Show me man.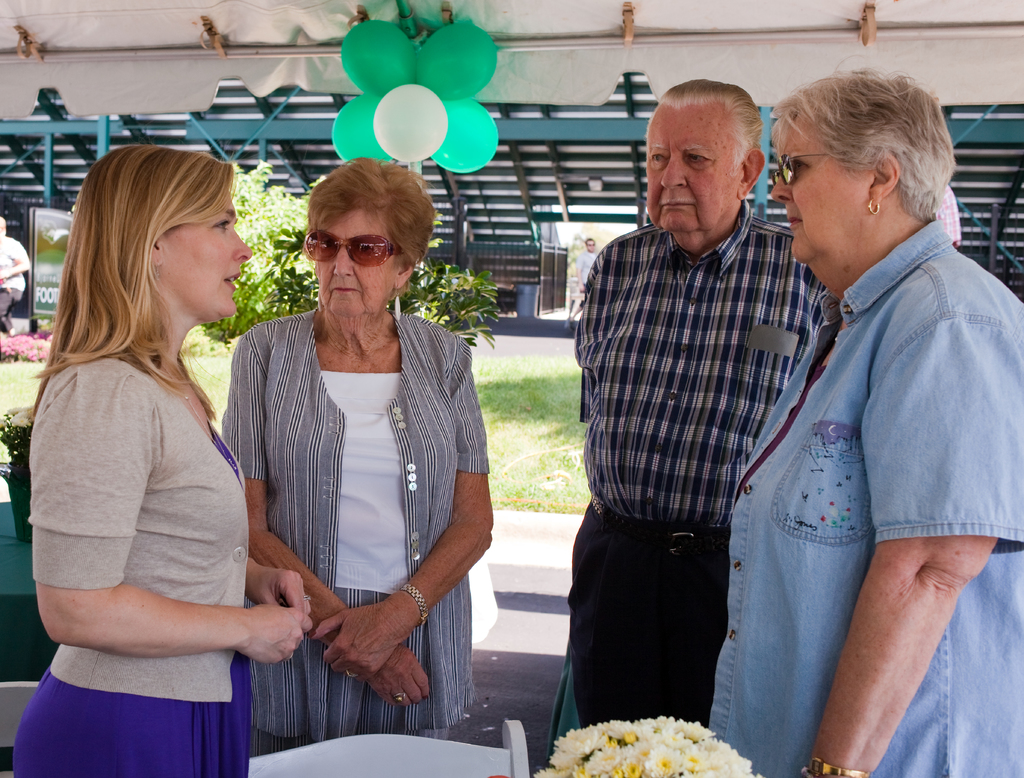
man is here: [572,232,595,294].
